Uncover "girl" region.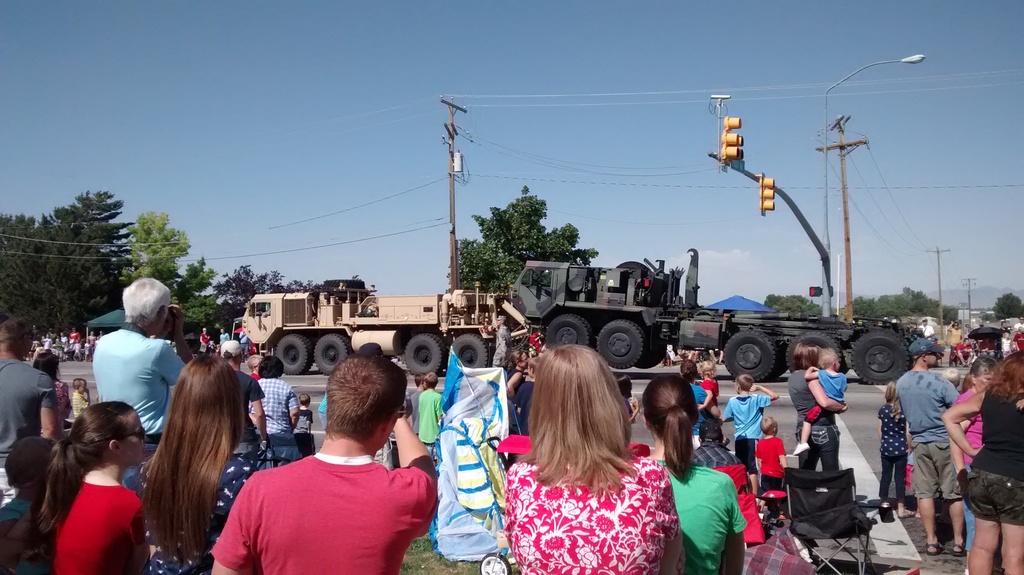
Uncovered: (141, 356, 257, 574).
